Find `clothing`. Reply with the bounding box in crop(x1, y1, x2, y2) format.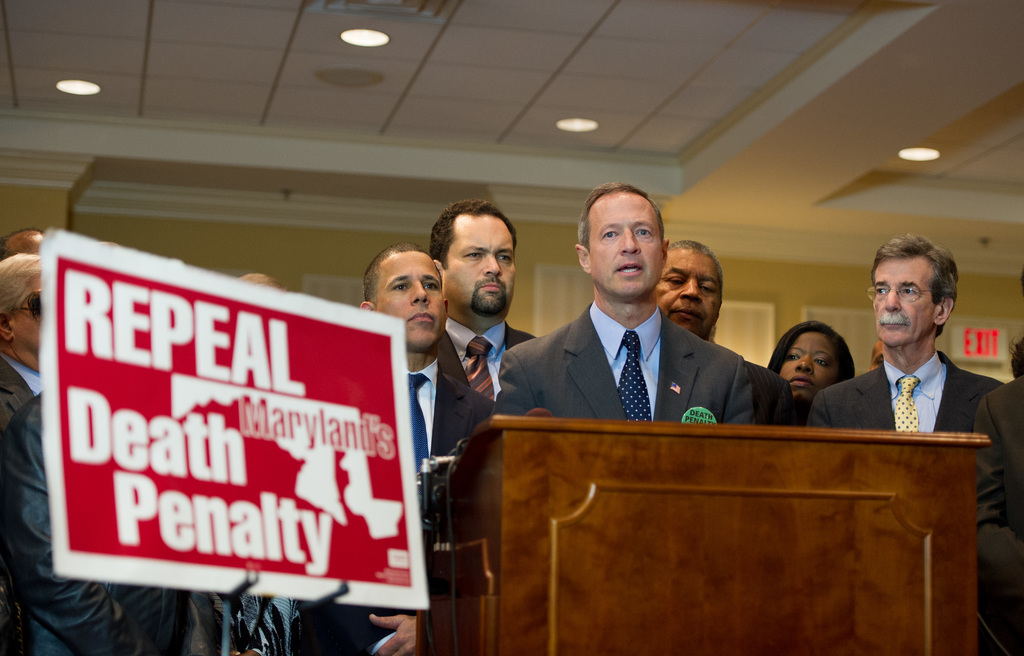
crop(0, 351, 57, 435).
